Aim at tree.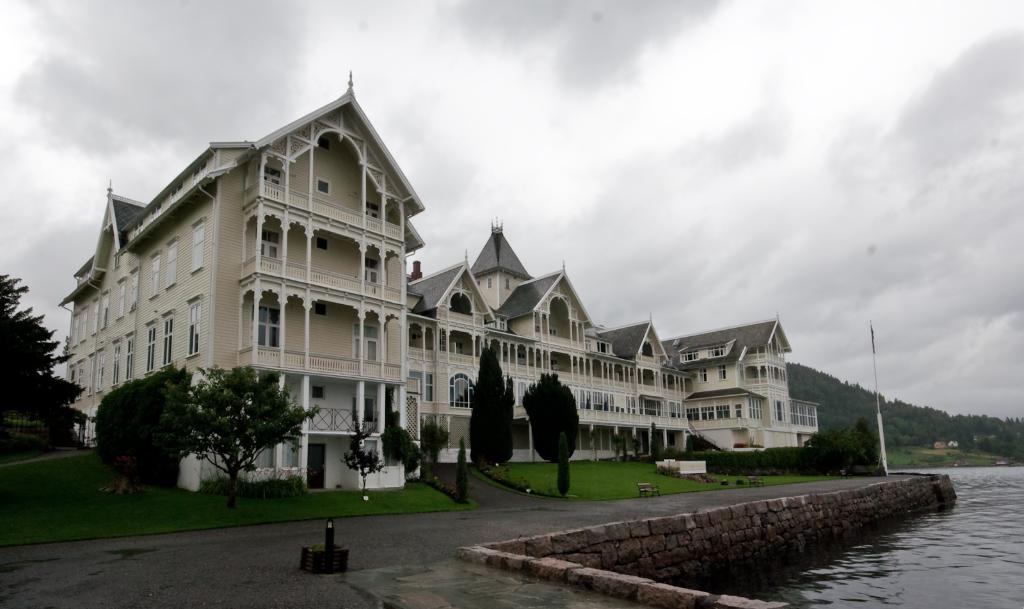
Aimed at 467 341 516 467.
